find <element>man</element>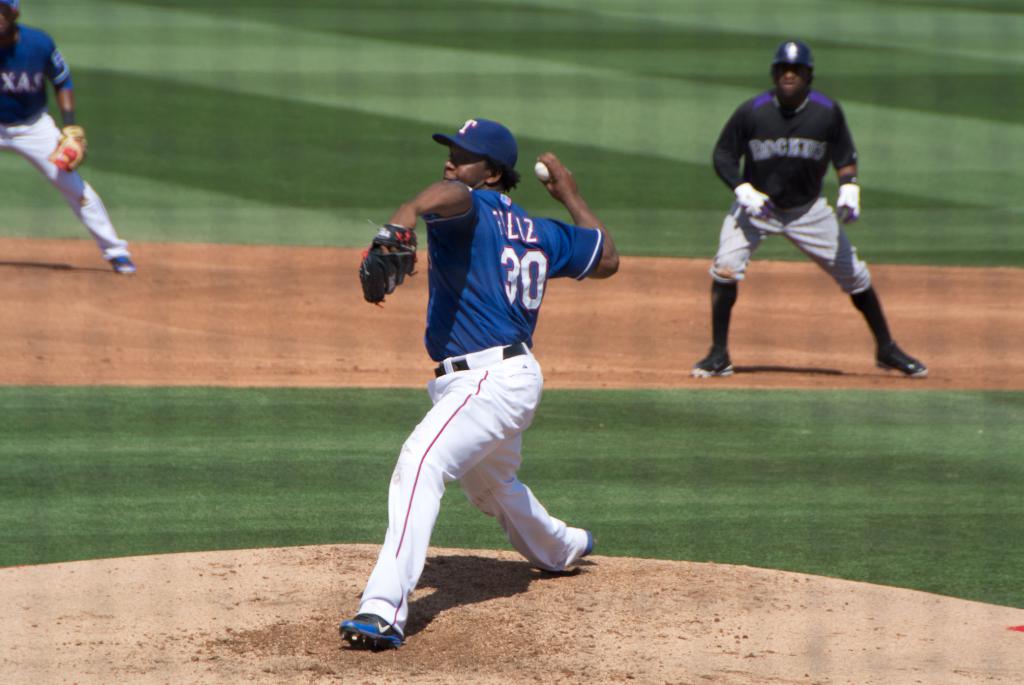
<box>331,117,625,655</box>
